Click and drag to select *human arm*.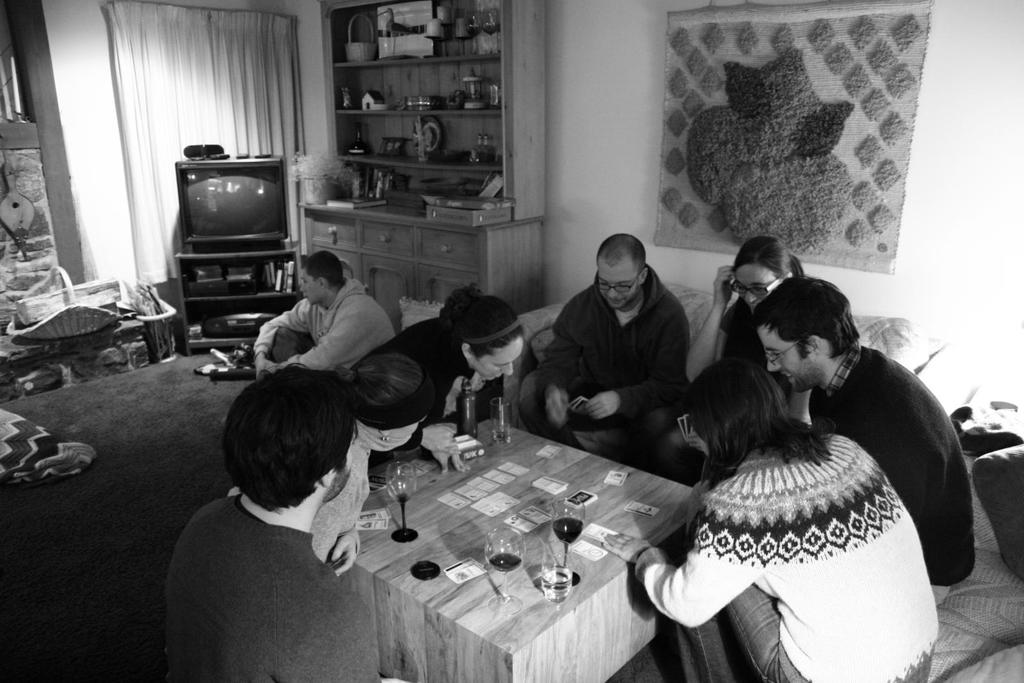
Selection: bbox=[587, 303, 697, 417].
